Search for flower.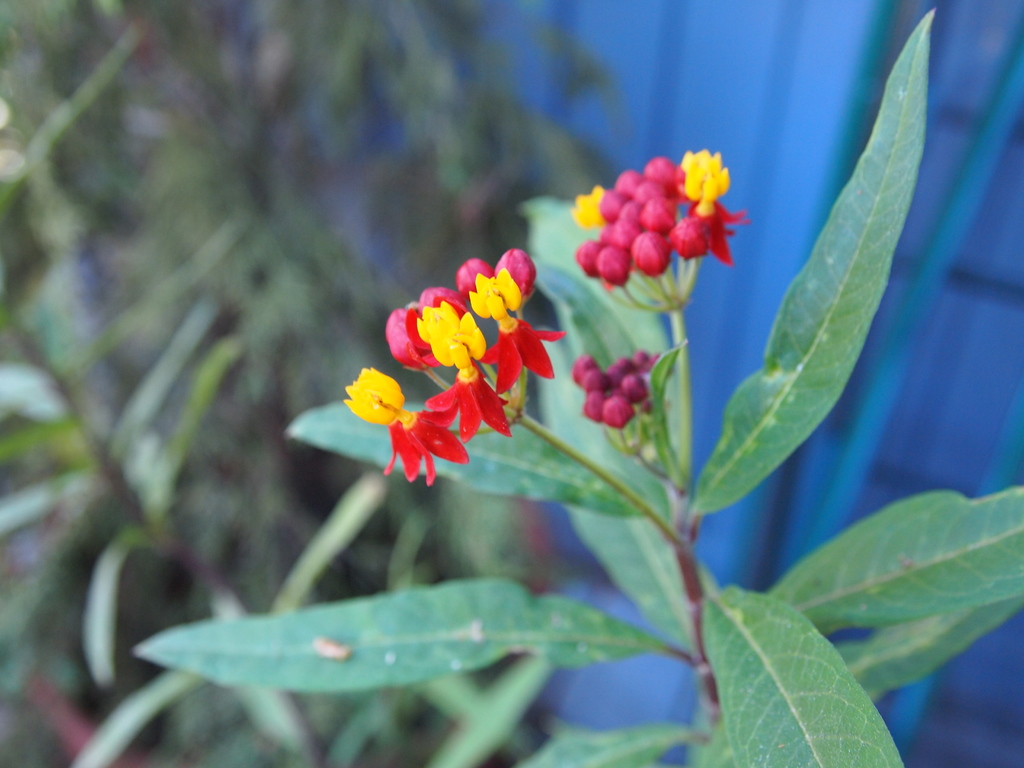
Found at box=[669, 147, 749, 262].
